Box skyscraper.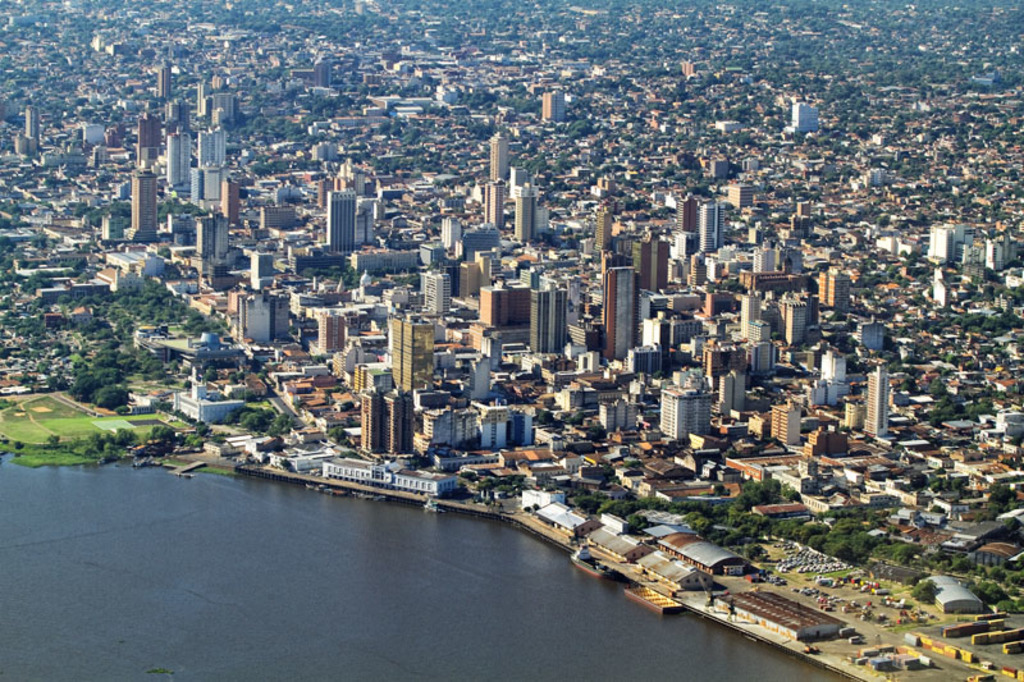
bbox=[699, 194, 726, 258].
